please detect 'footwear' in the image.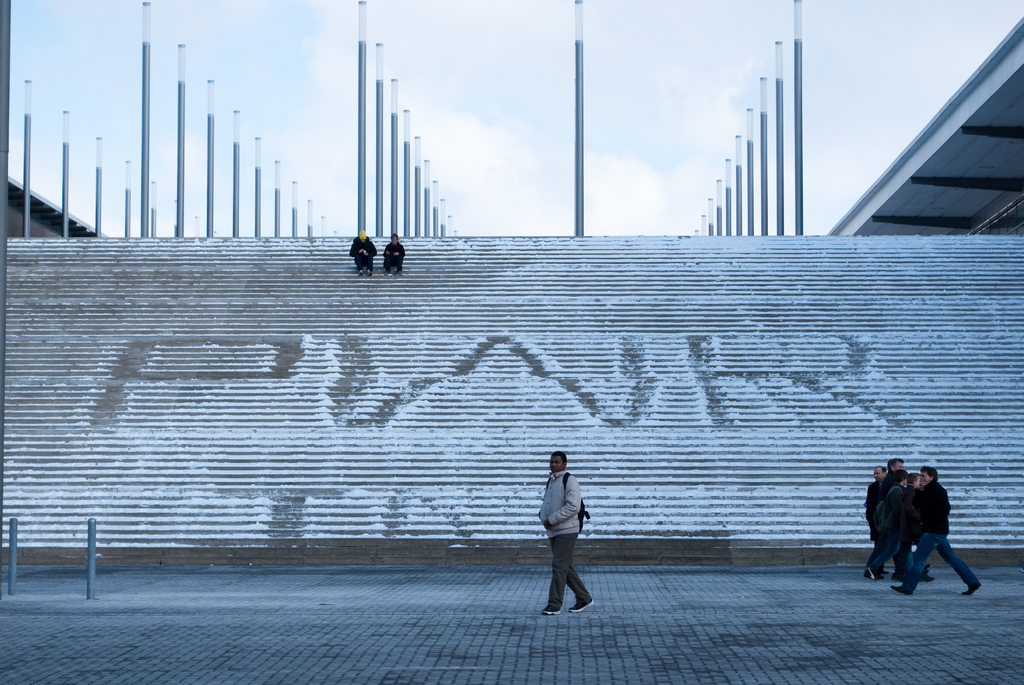
BBox(963, 578, 981, 594).
